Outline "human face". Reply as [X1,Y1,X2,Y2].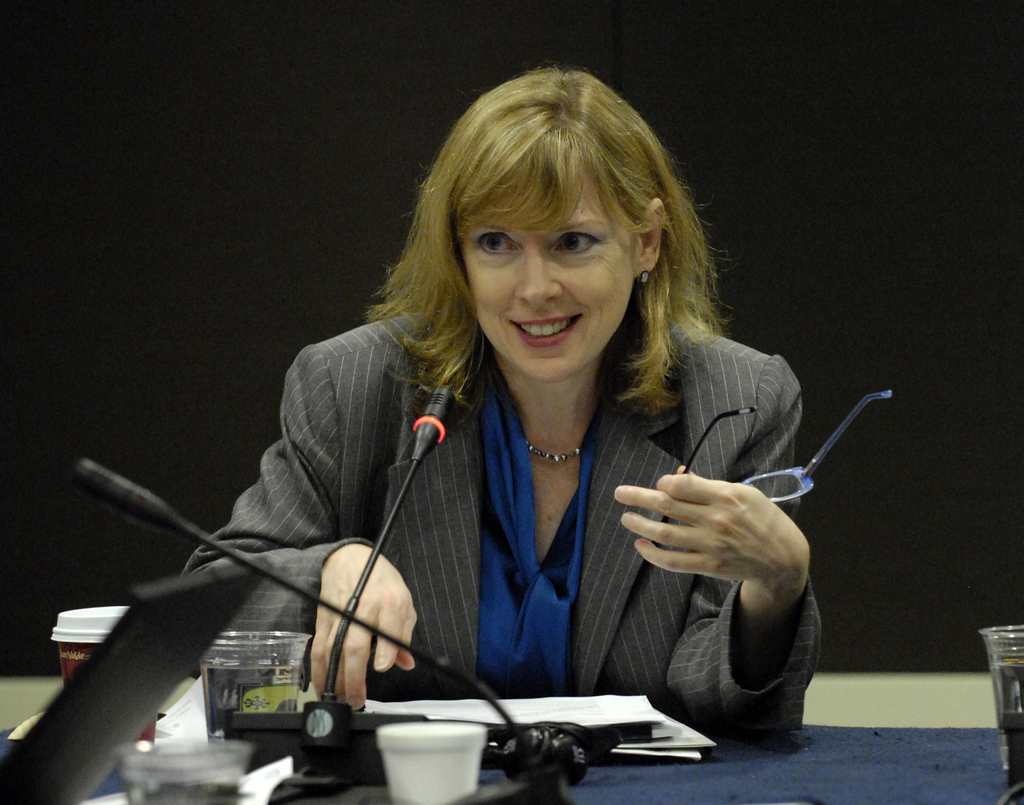
[467,185,634,380].
